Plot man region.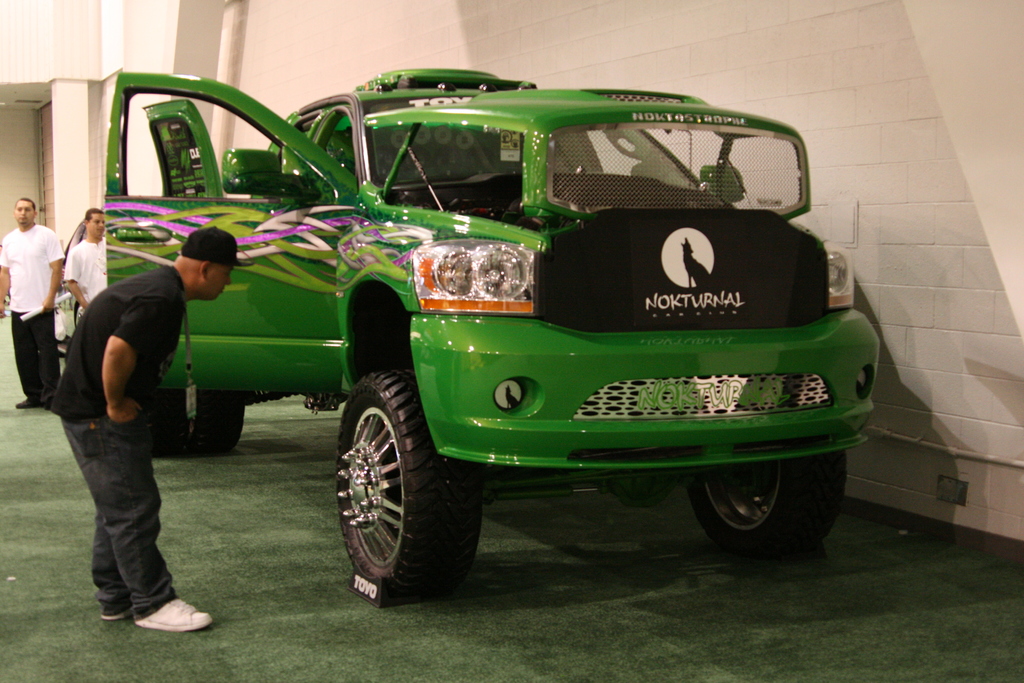
Plotted at l=63, t=208, r=110, b=322.
